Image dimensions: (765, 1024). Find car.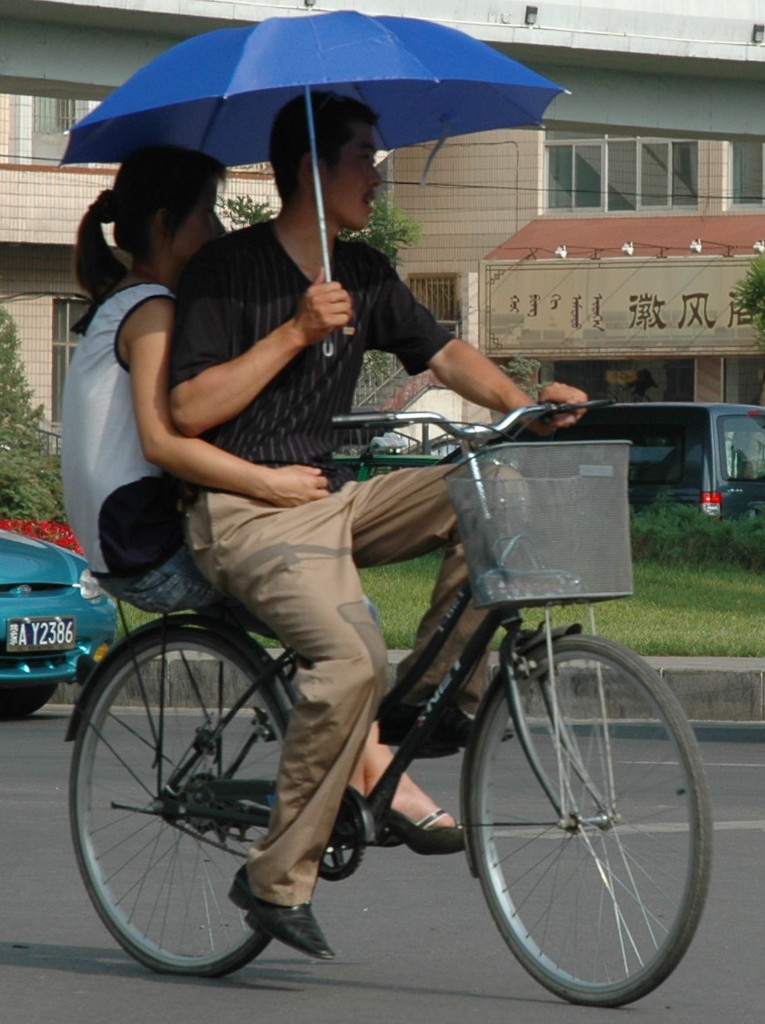
[492,397,764,517].
